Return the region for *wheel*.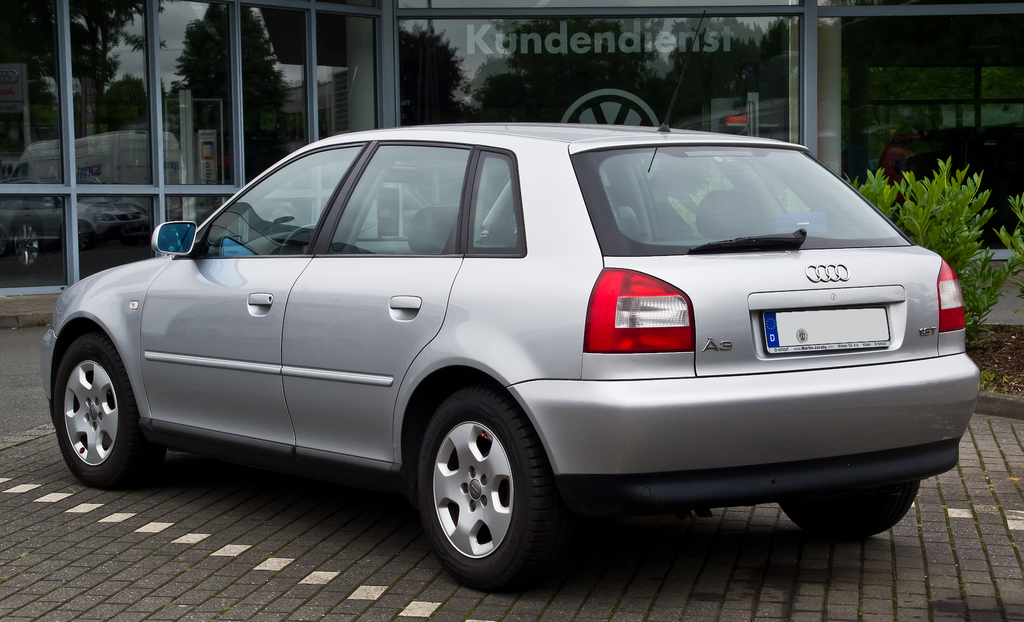
410 386 575 594.
